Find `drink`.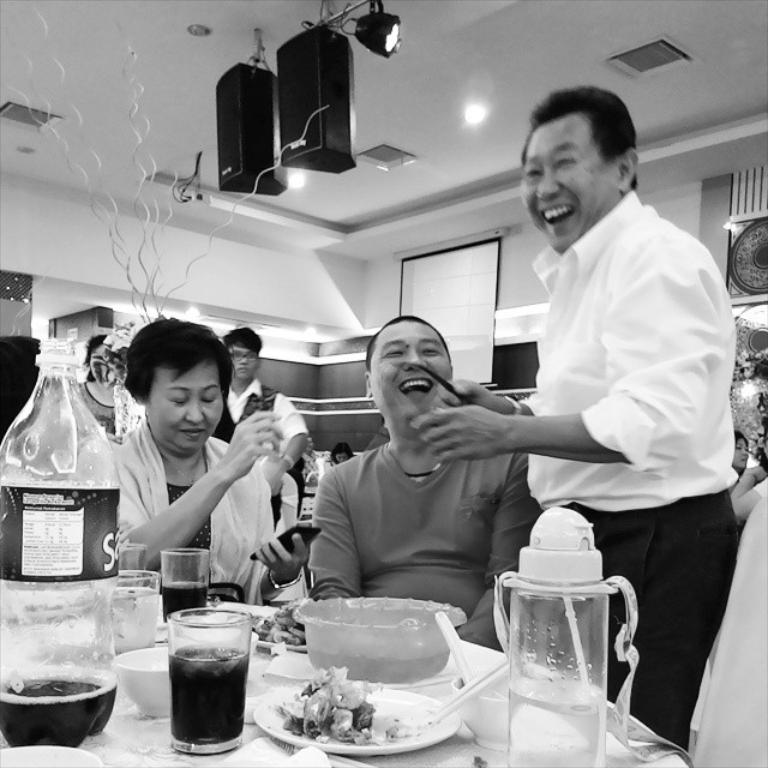
<bbox>108, 586, 158, 650</bbox>.
